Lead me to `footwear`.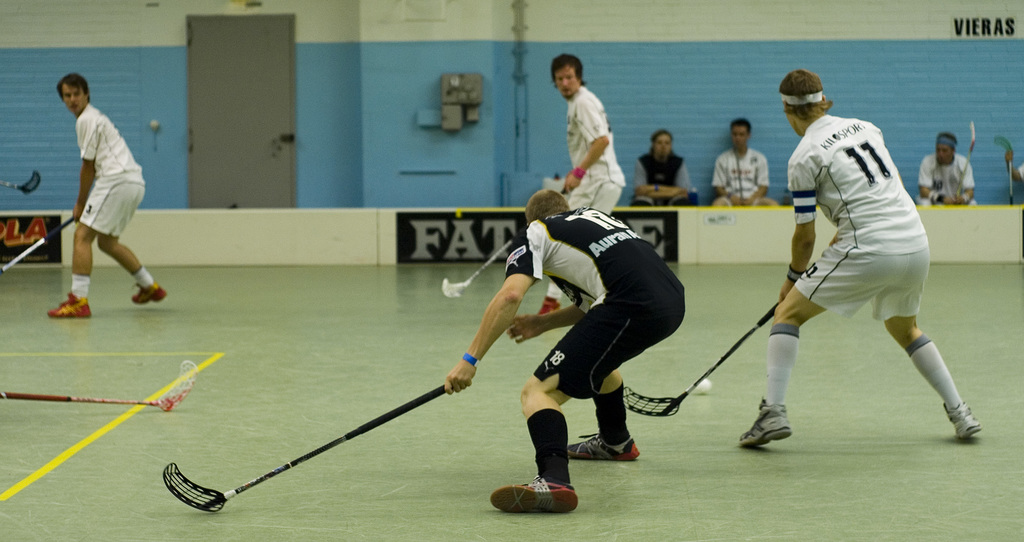
Lead to locate(740, 397, 791, 447).
